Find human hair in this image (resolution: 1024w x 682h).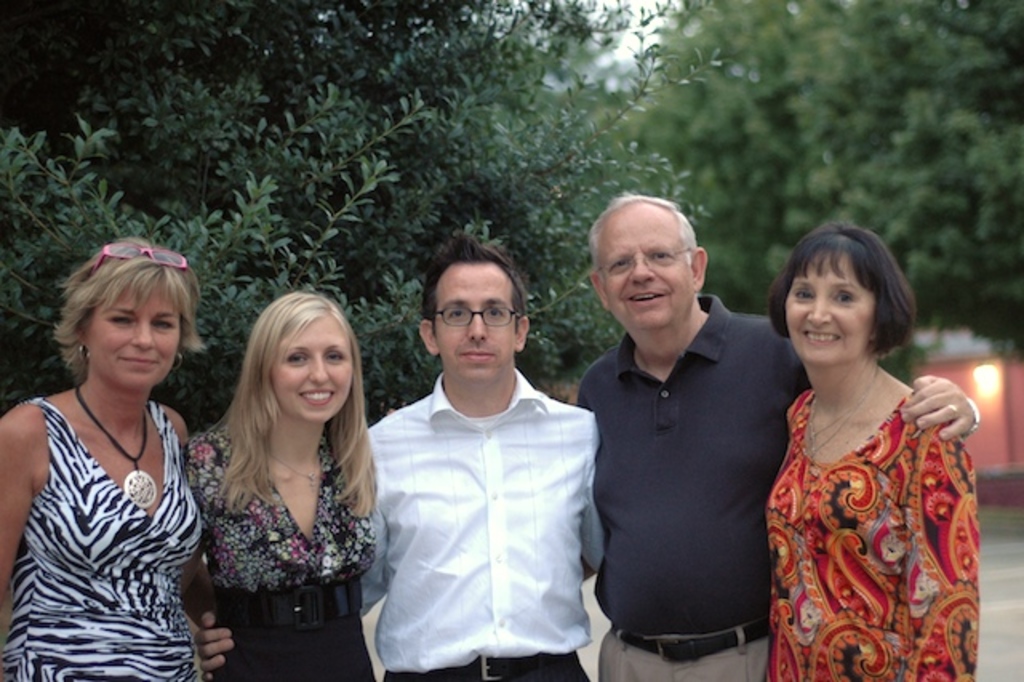
416:232:530:339.
